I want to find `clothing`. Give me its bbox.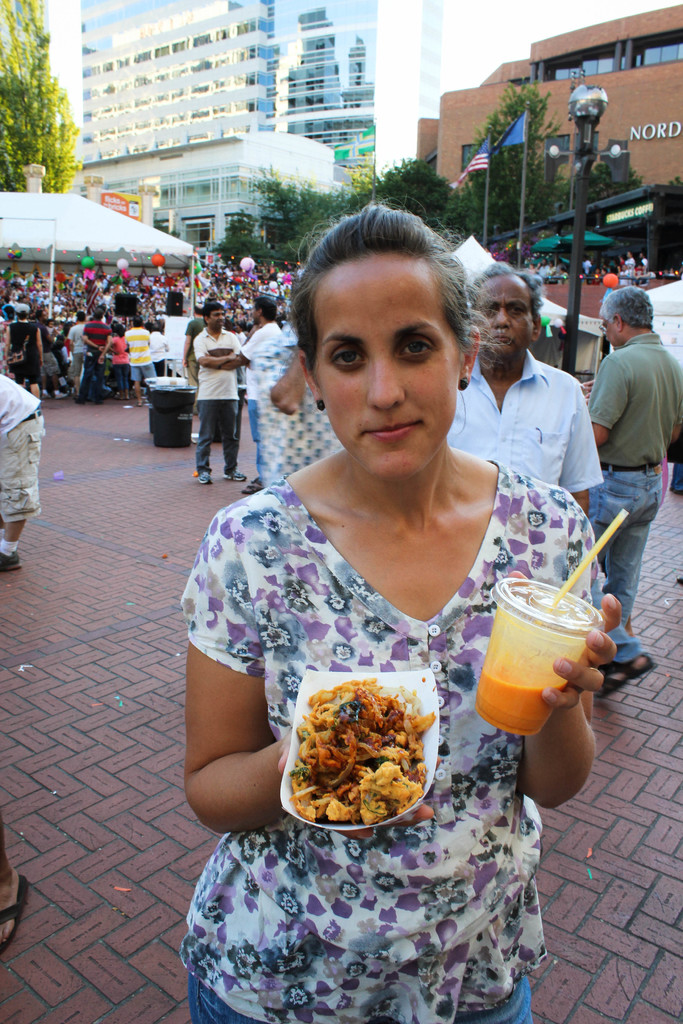
<region>577, 311, 682, 652</region>.
